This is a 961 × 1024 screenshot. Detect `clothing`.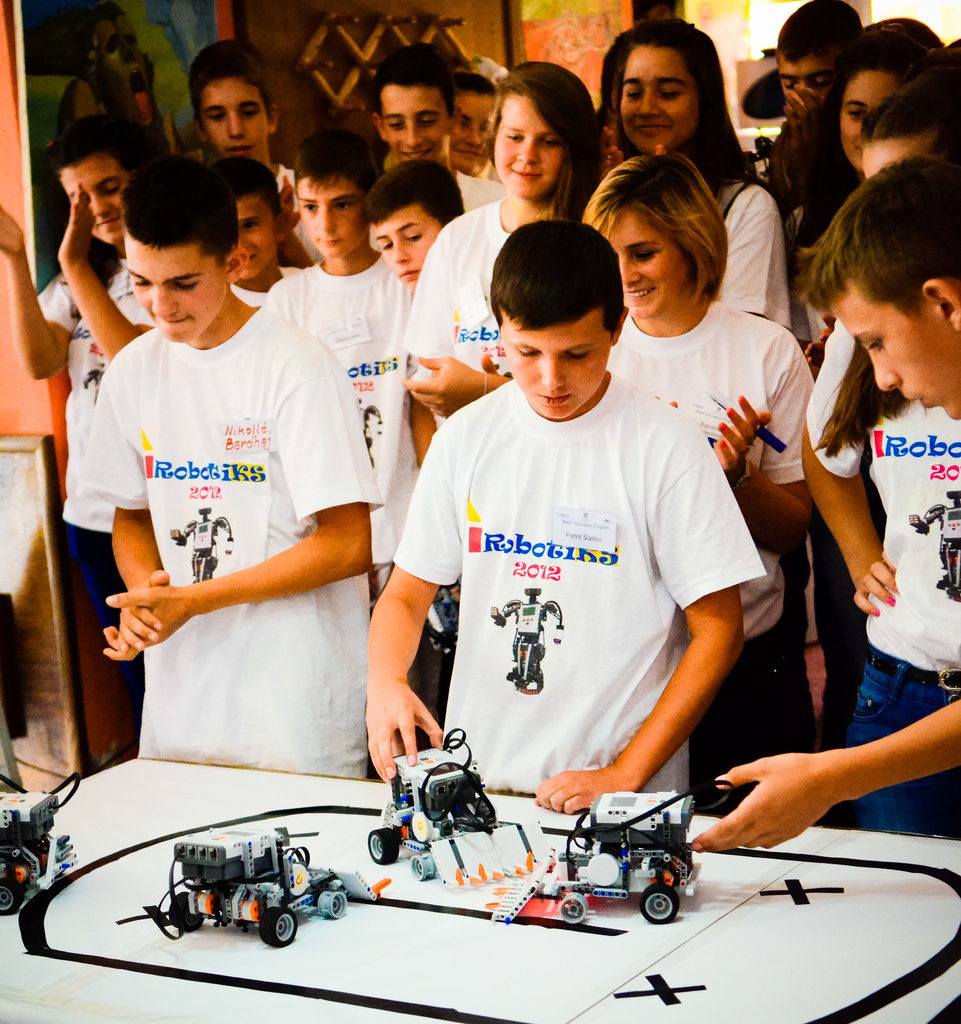
box=[402, 188, 516, 360].
